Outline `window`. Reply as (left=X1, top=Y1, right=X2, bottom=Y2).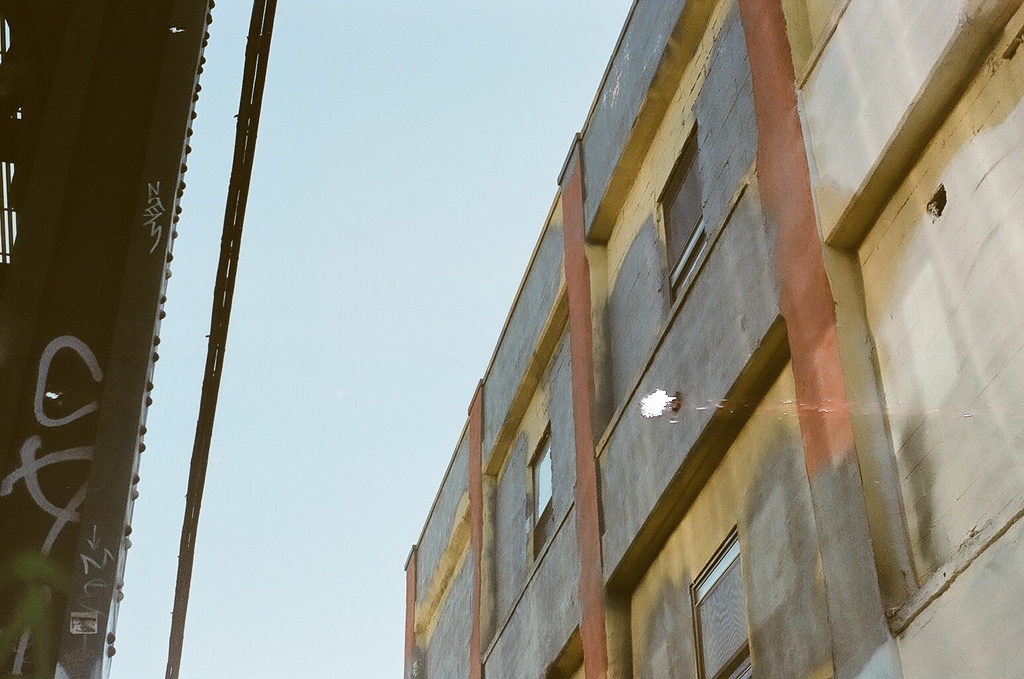
(left=701, top=522, right=765, bottom=650).
